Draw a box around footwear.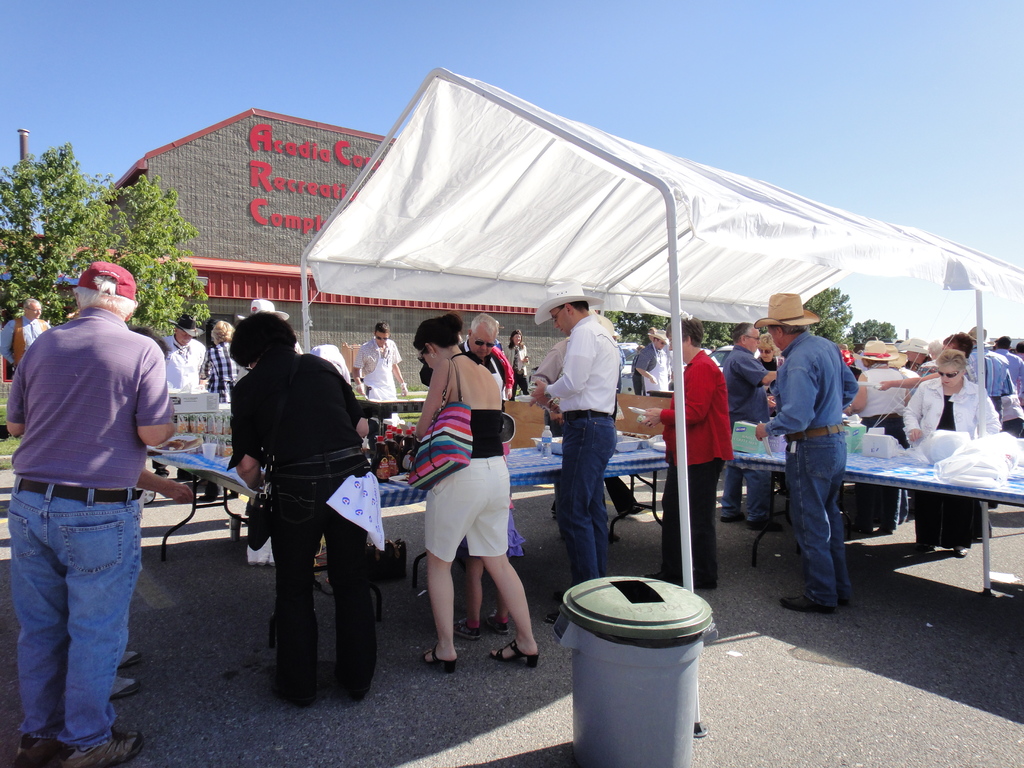
region(423, 643, 456, 675).
